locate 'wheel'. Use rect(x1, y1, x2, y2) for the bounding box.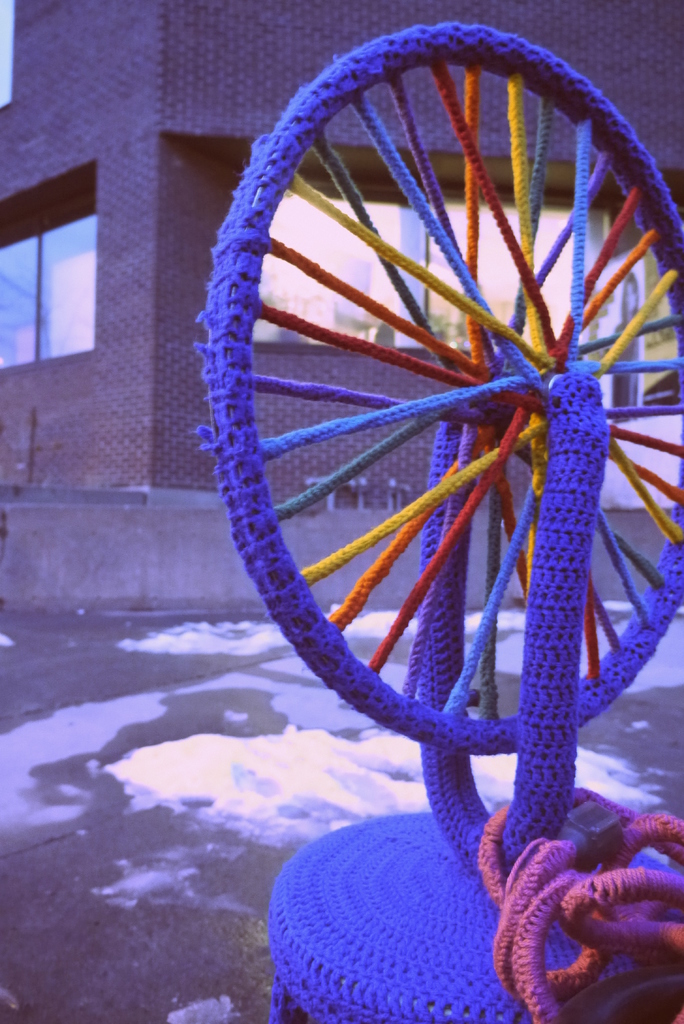
rect(205, 0, 665, 1023).
